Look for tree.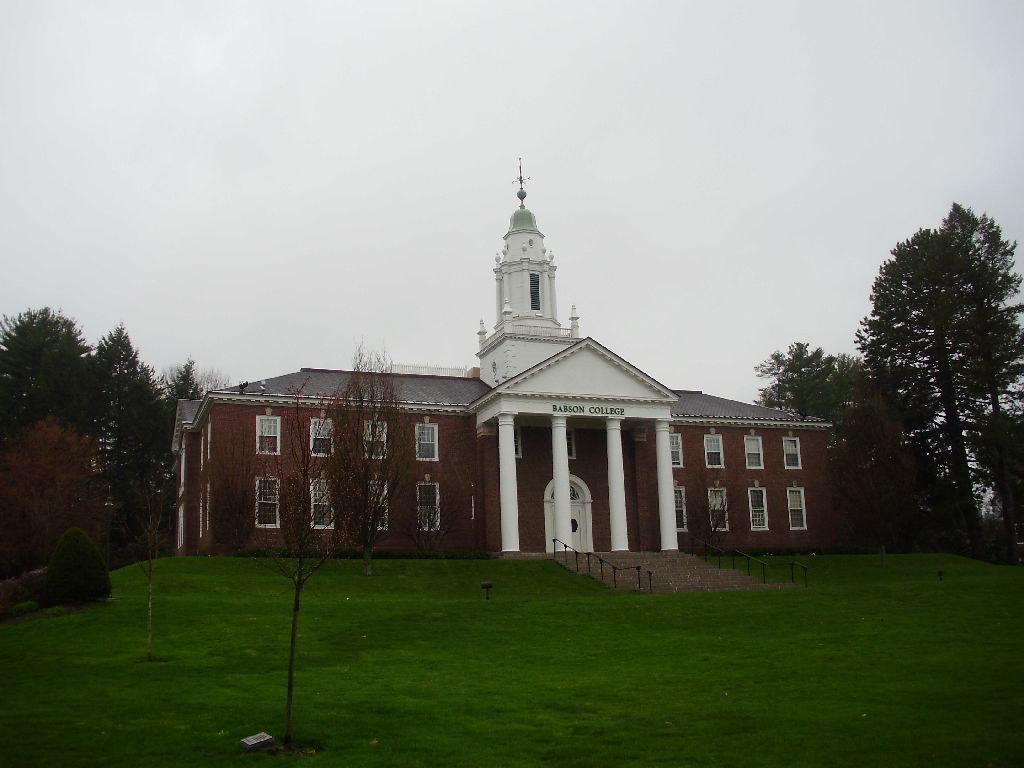
Found: (748, 338, 908, 481).
